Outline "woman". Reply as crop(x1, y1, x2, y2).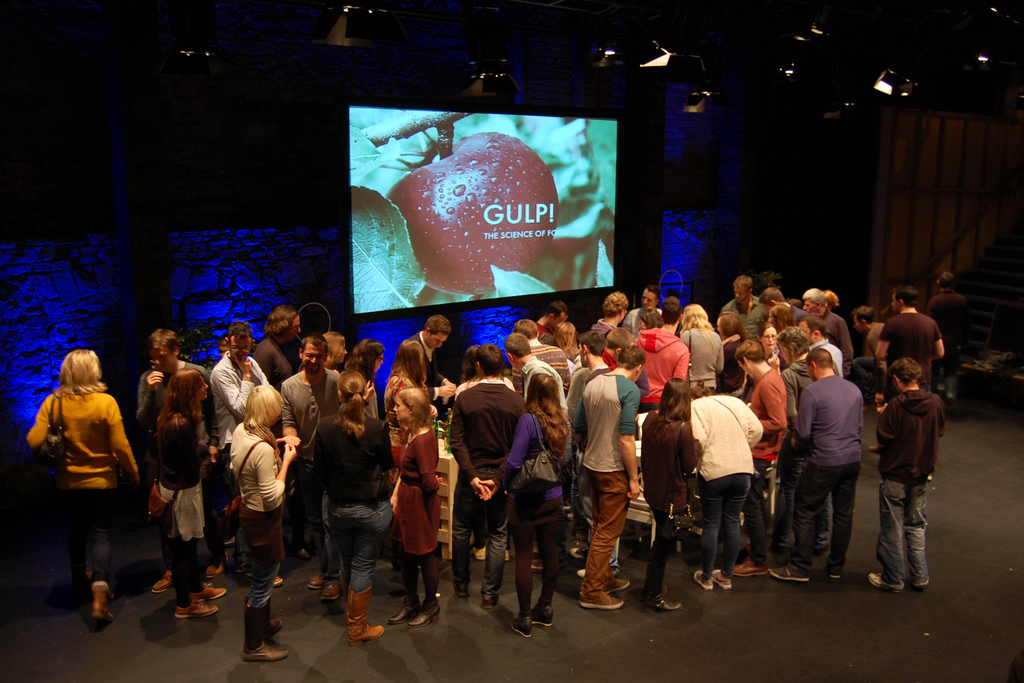
crop(681, 301, 724, 393).
